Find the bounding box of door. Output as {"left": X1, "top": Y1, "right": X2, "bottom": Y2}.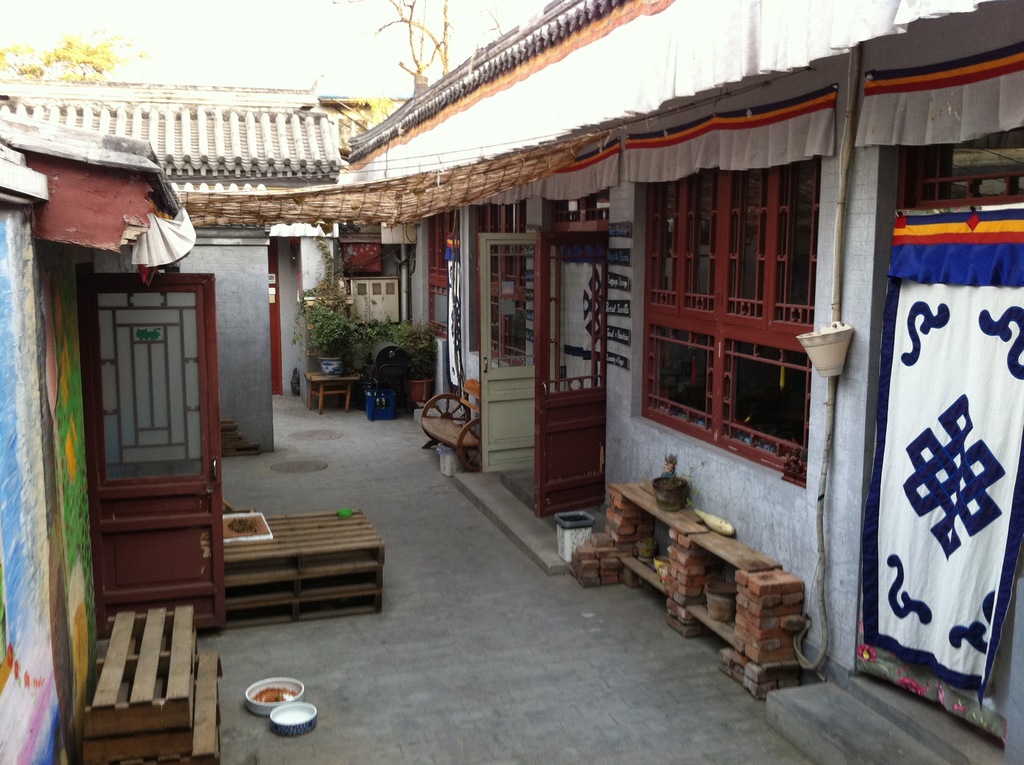
{"left": 483, "top": 228, "right": 609, "bottom": 518}.
